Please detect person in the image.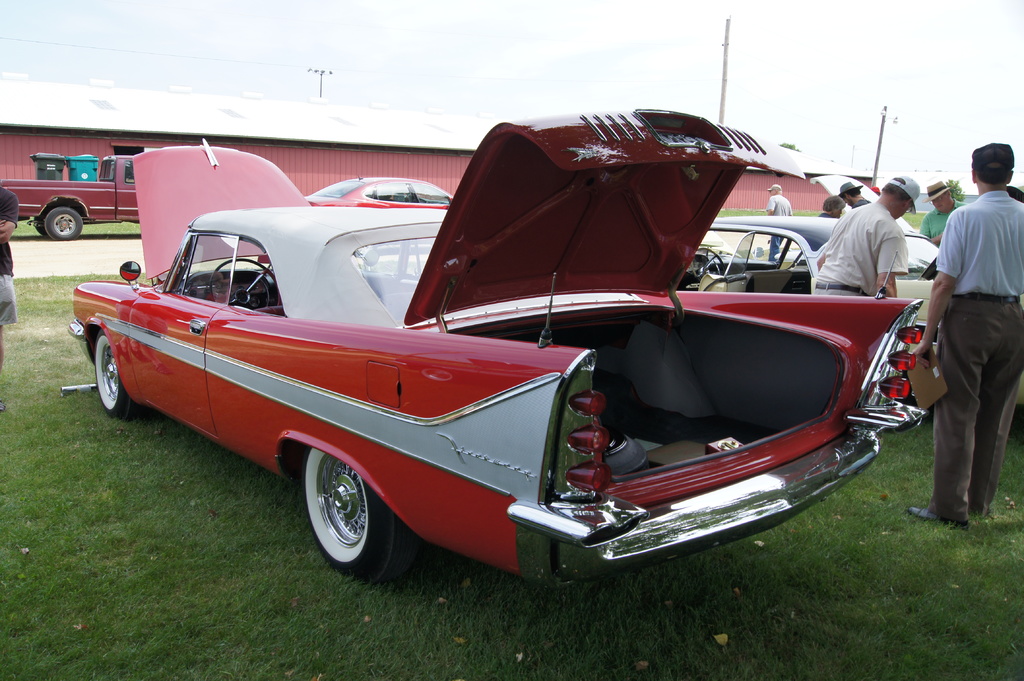
bbox=(836, 176, 872, 207).
